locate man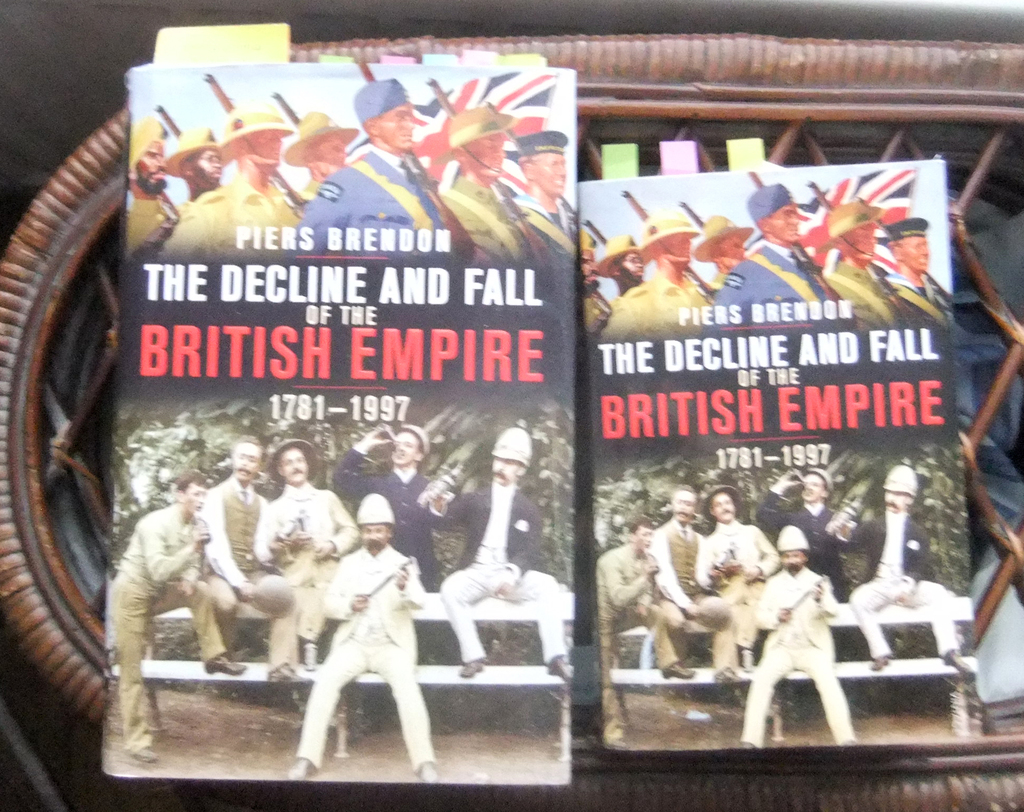
bbox(164, 125, 233, 213)
